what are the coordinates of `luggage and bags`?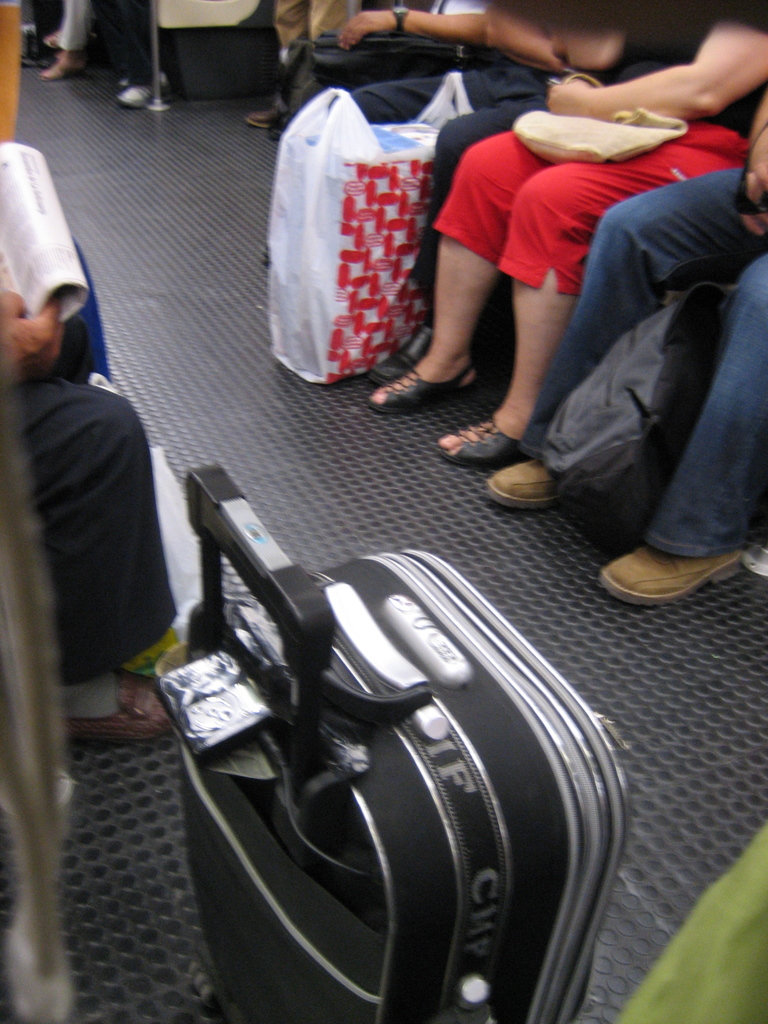
Rect(304, 22, 511, 87).
